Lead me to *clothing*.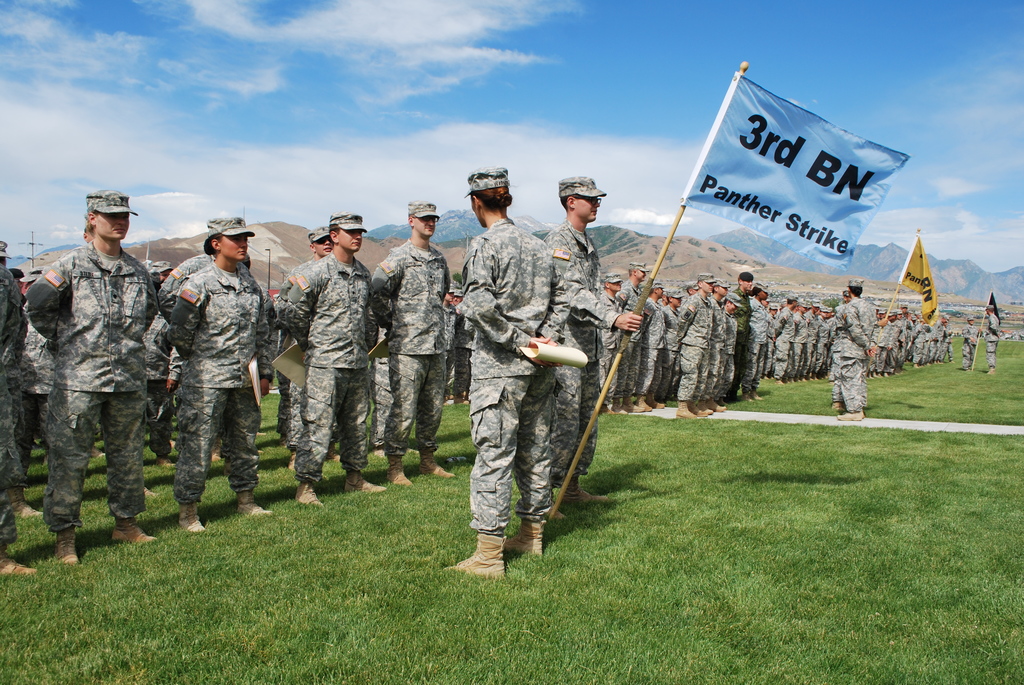
Lead to left=962, top=326, right=975, bottom=377.
